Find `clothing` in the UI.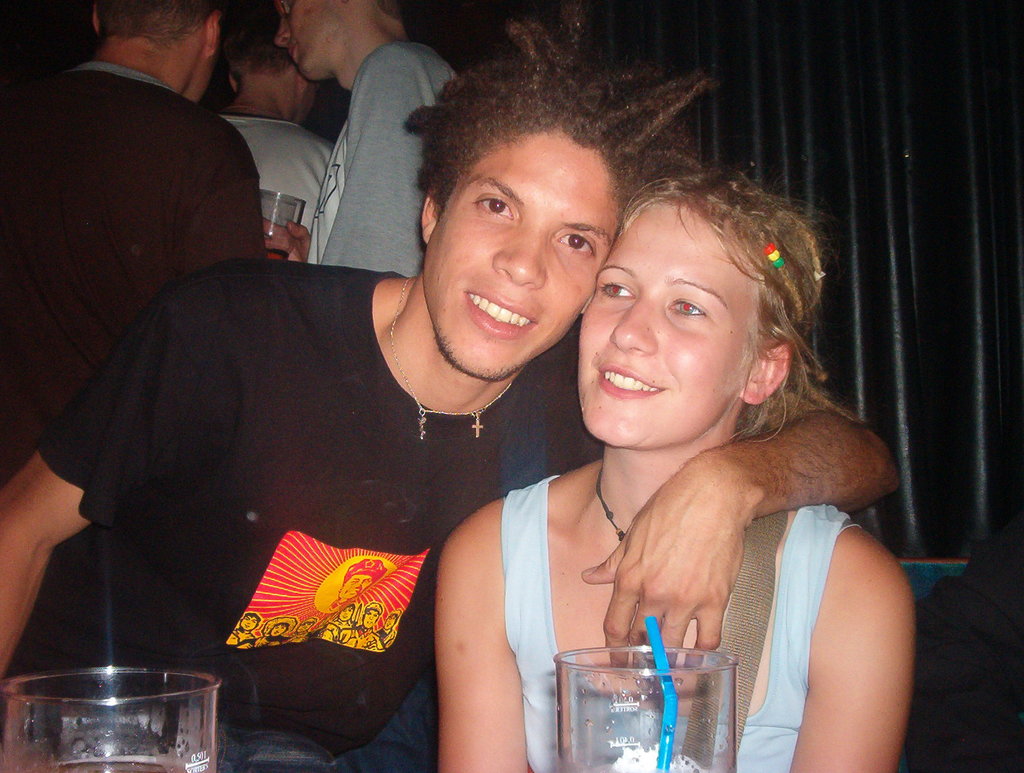
UI element at [308,40,449,268].
